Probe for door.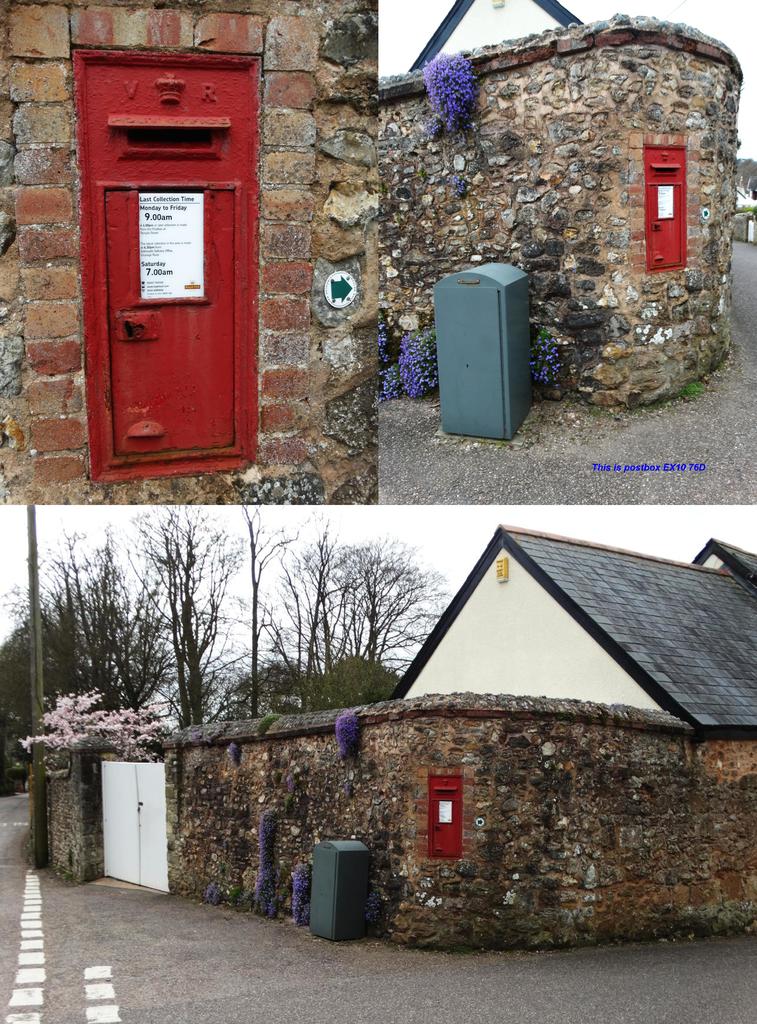
Probe result: (96,760,175,888).
